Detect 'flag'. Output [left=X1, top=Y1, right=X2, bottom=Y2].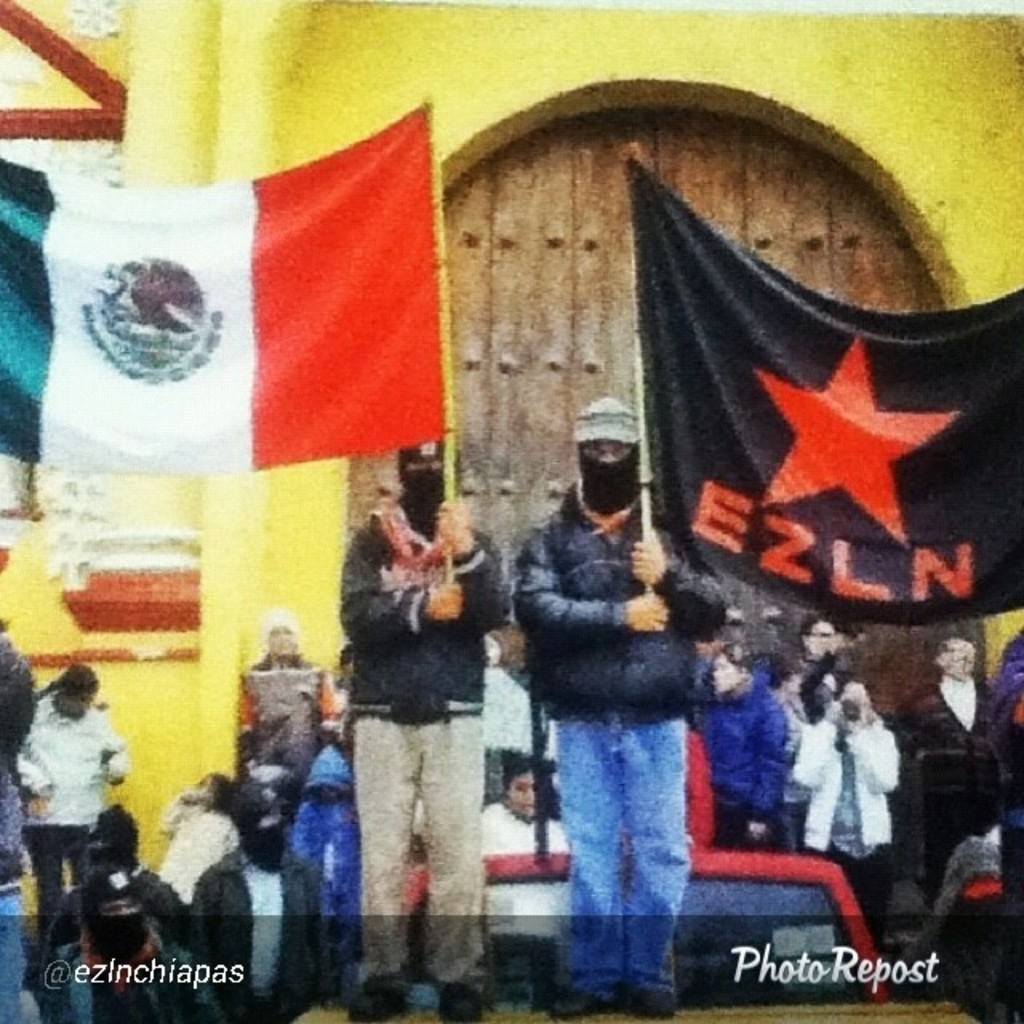
[left=629, top=154, right=1022, bottom=618].
